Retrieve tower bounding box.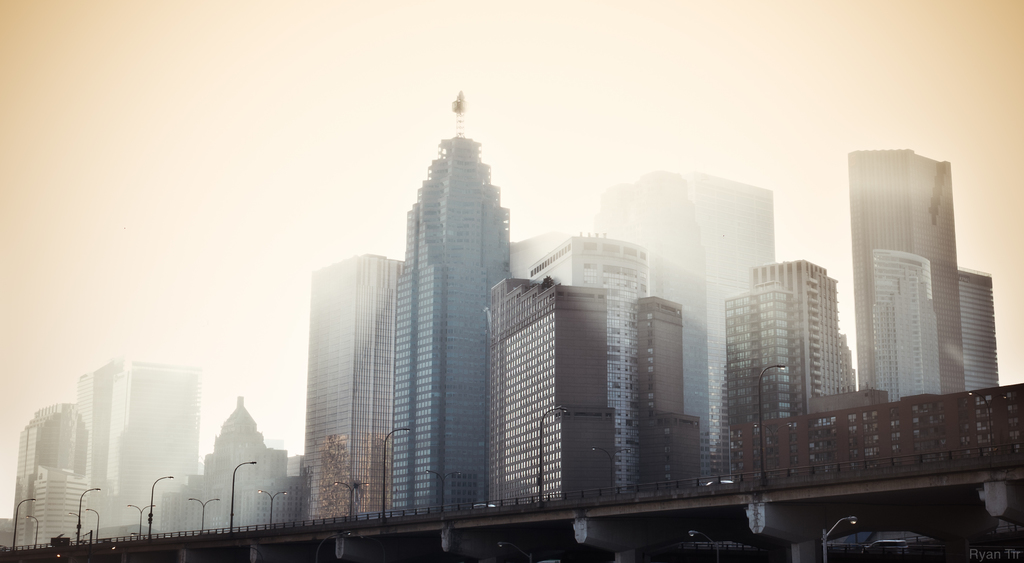
Bounding box: l=524, t=234, r=646, b=502.
